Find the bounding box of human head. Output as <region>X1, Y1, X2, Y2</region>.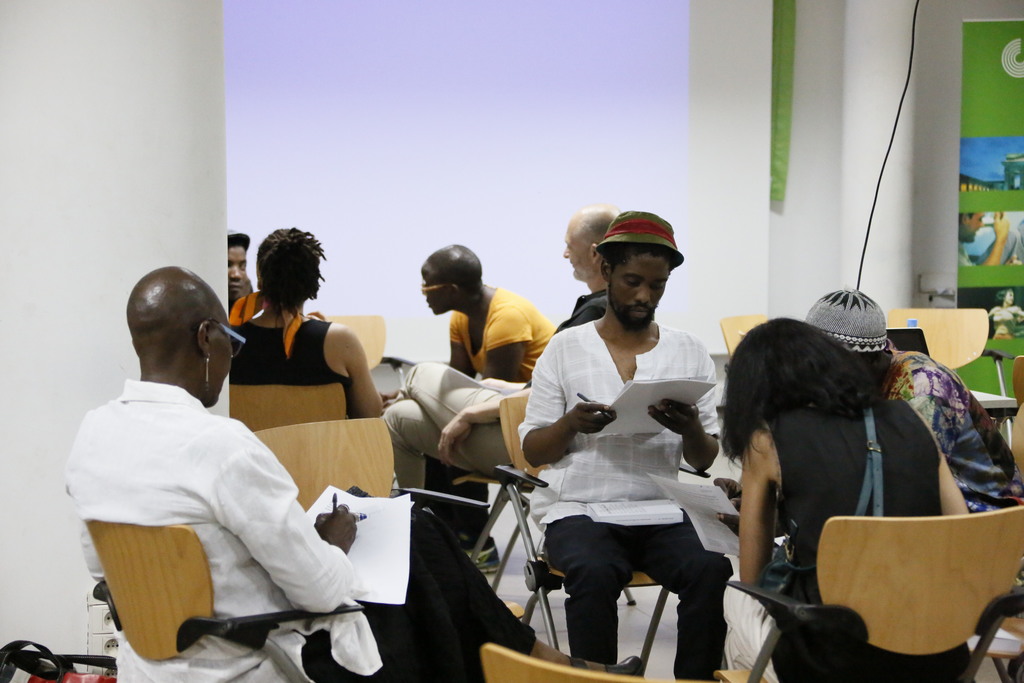
<region>556, 215, 623, 278</region>.
